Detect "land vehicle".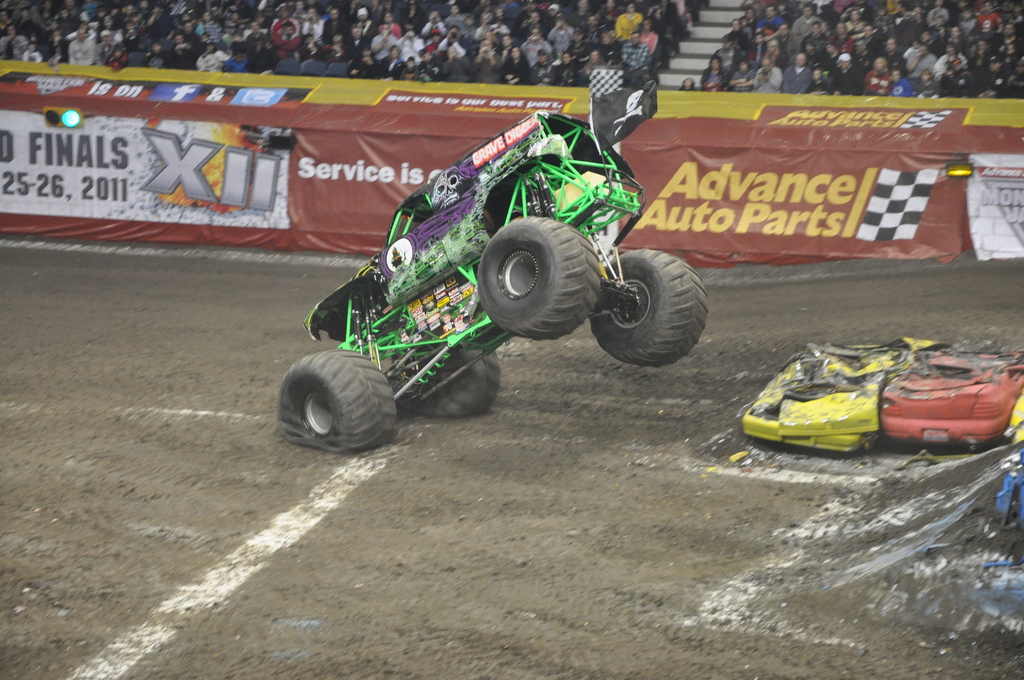
Detected at pyautogui.locateOnScreen(296, 93, 796, 452).
